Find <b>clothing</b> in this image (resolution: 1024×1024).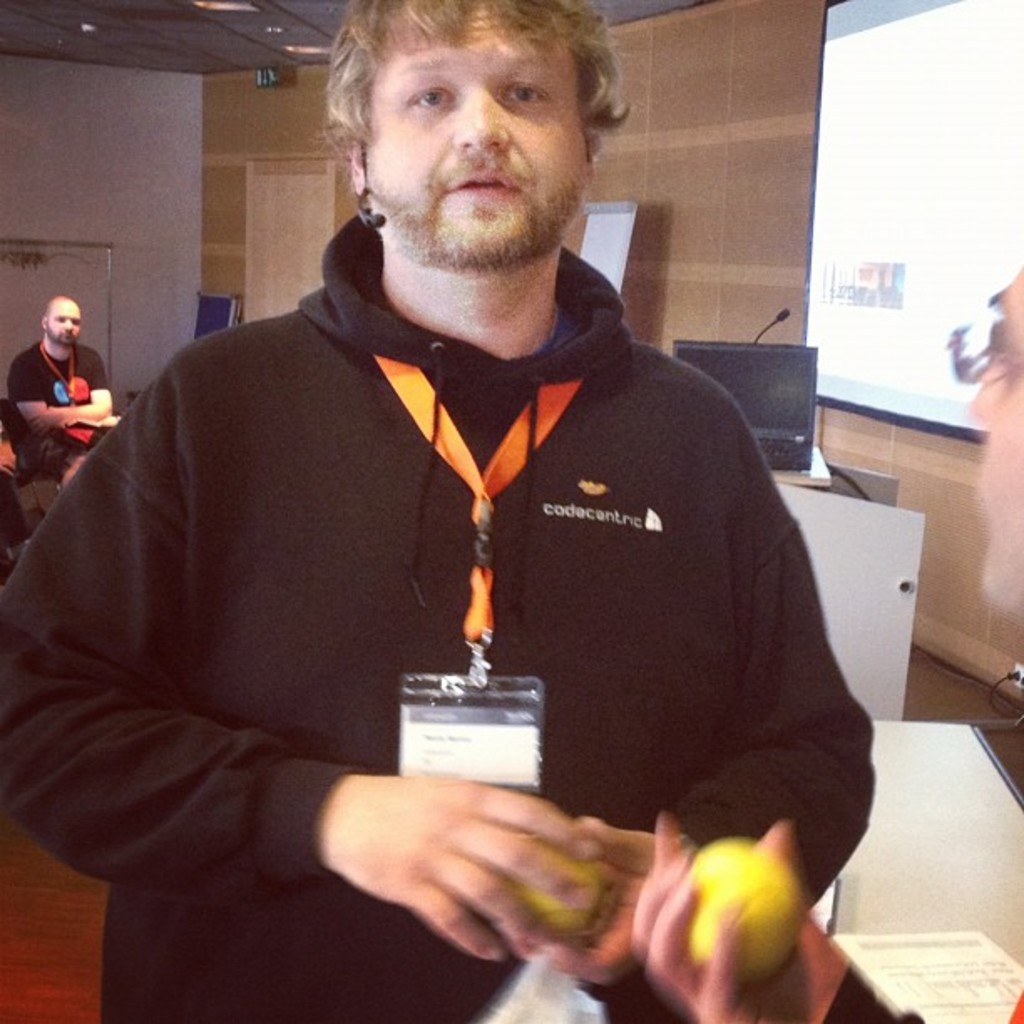
detection(0, 216, 878, 1022).
